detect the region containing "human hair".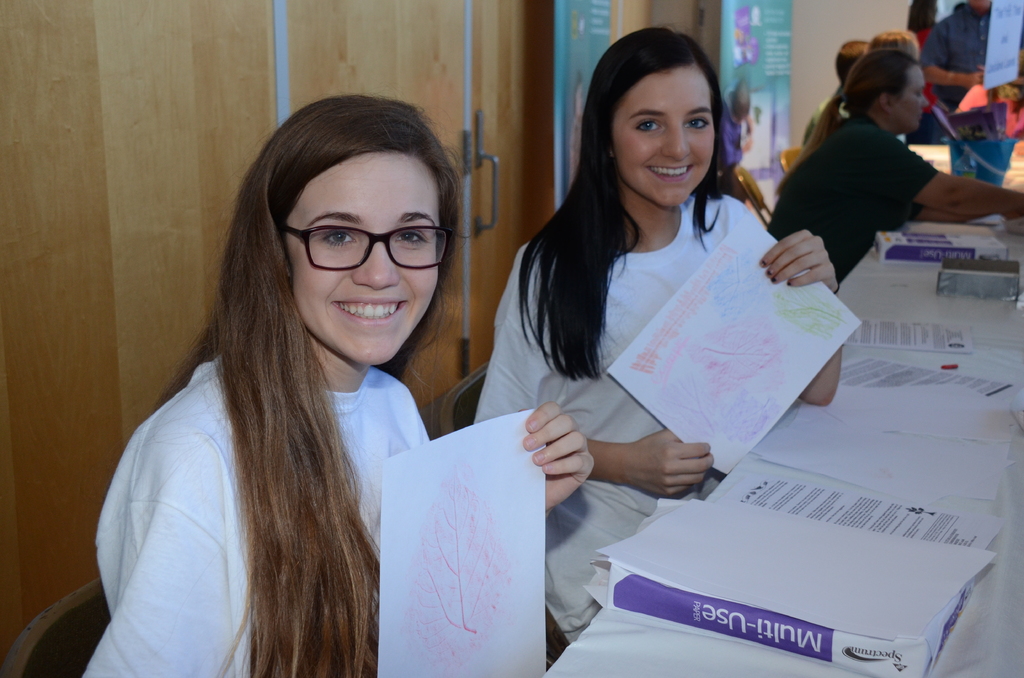
box(866, 29, 918, 50).
